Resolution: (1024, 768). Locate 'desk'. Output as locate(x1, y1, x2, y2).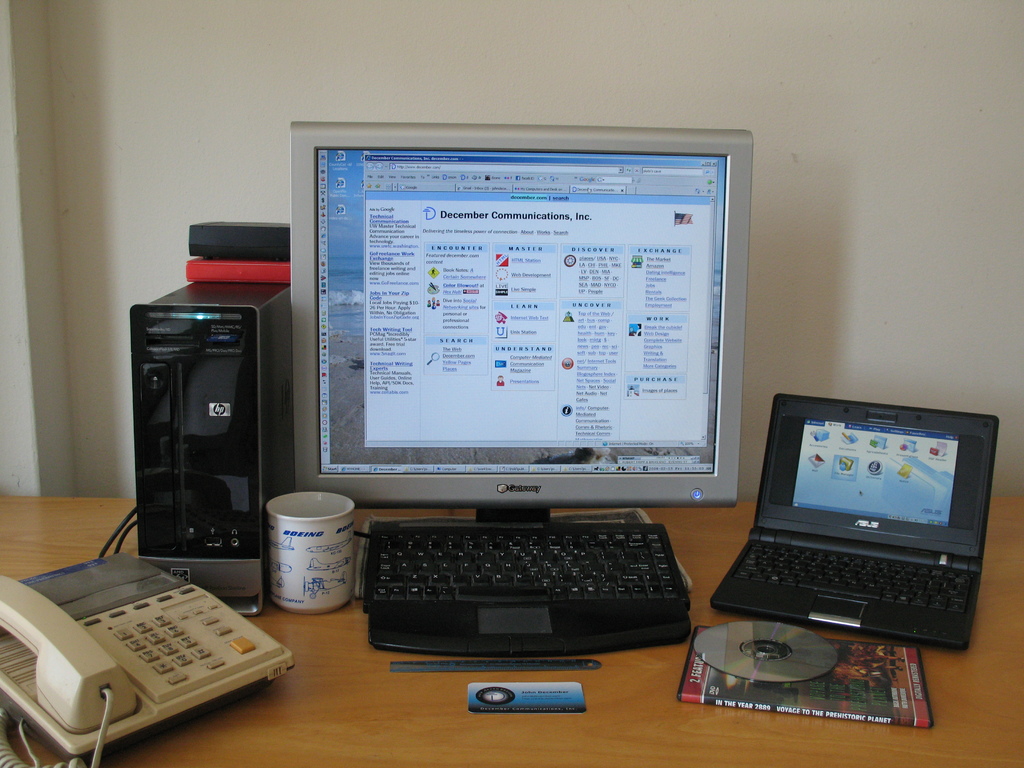
locate(0, 496, 1023, 767).
